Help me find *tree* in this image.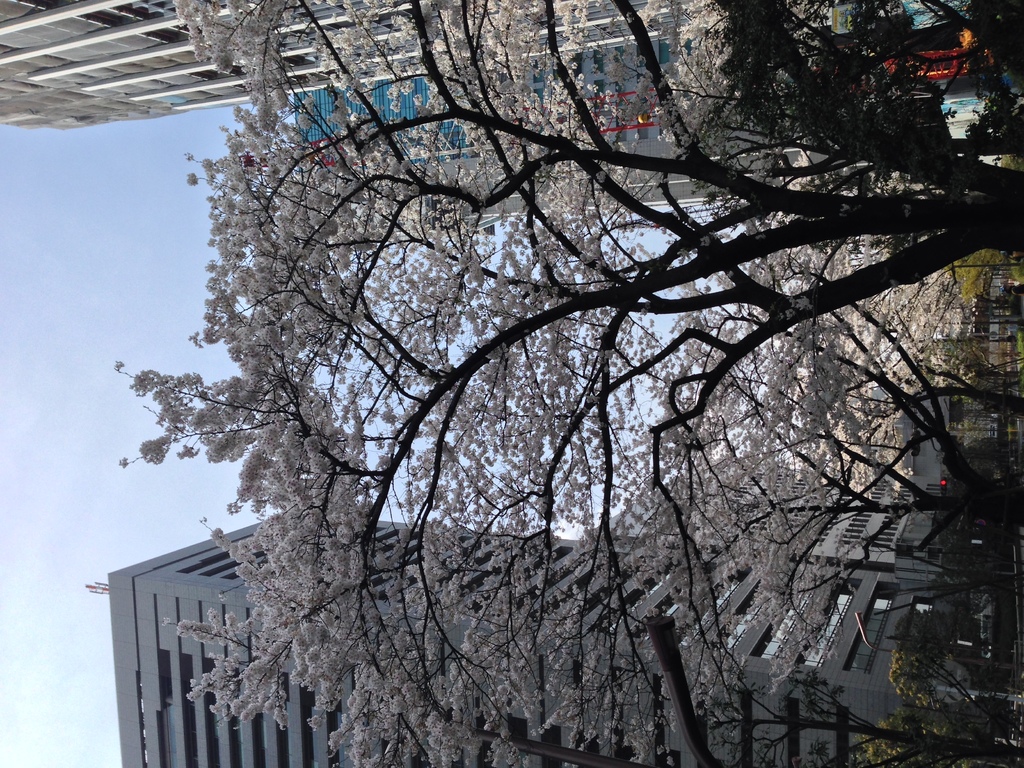
Found it: bbox=[883, 610, 1001, 717].
